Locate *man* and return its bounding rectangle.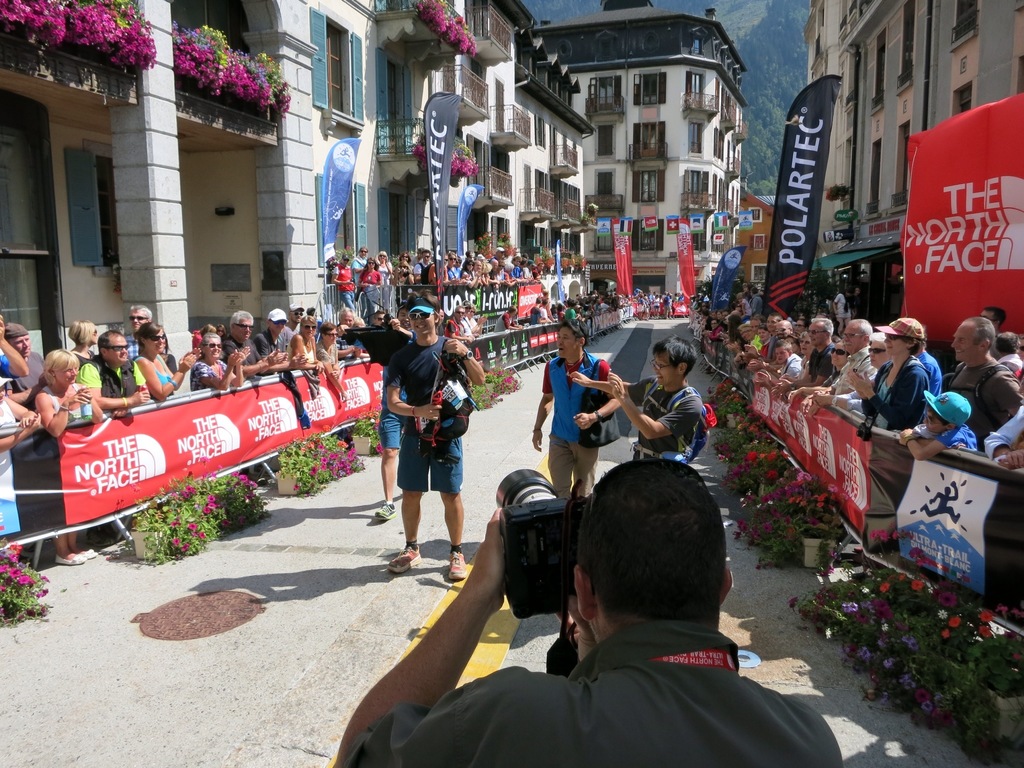
(x1=291, y1=302, x2=311, y2=333).
